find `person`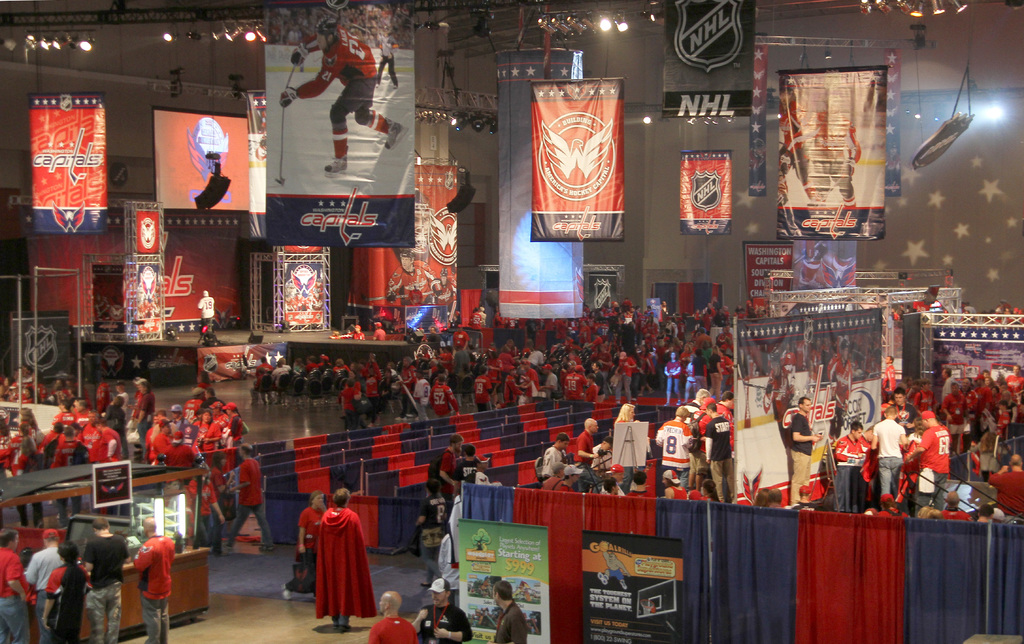
BBox(130, 516, 176, 641)
